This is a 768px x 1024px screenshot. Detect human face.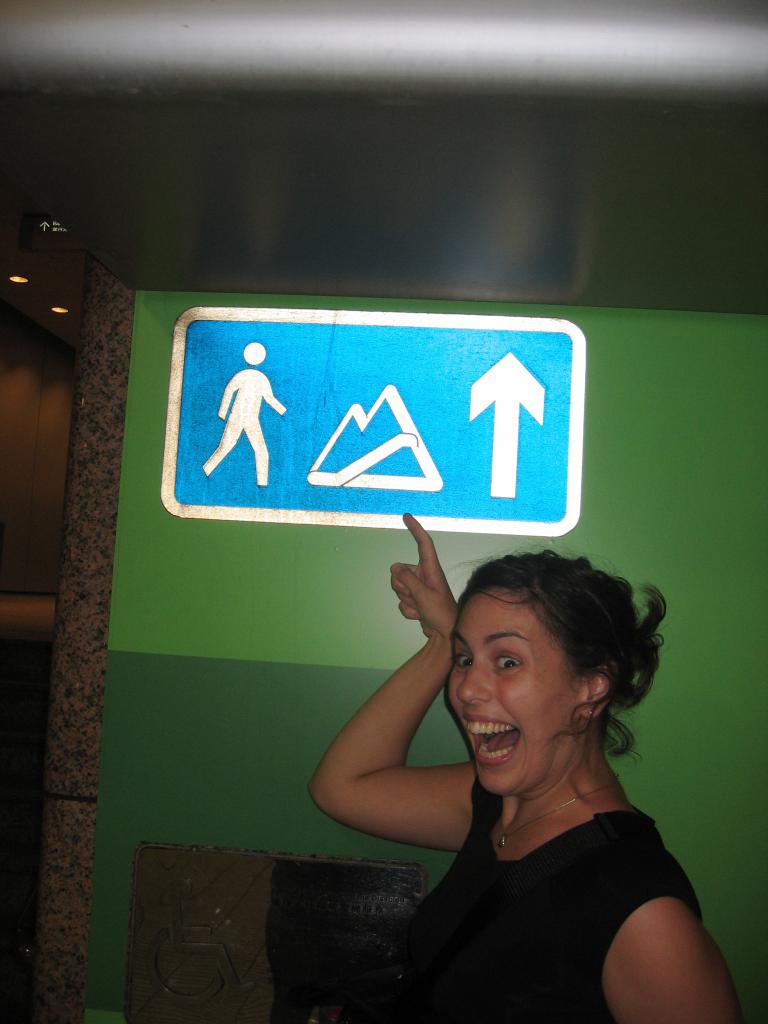
{"left": 451, "top": 593, "right": 587, "bottom": 803}.
